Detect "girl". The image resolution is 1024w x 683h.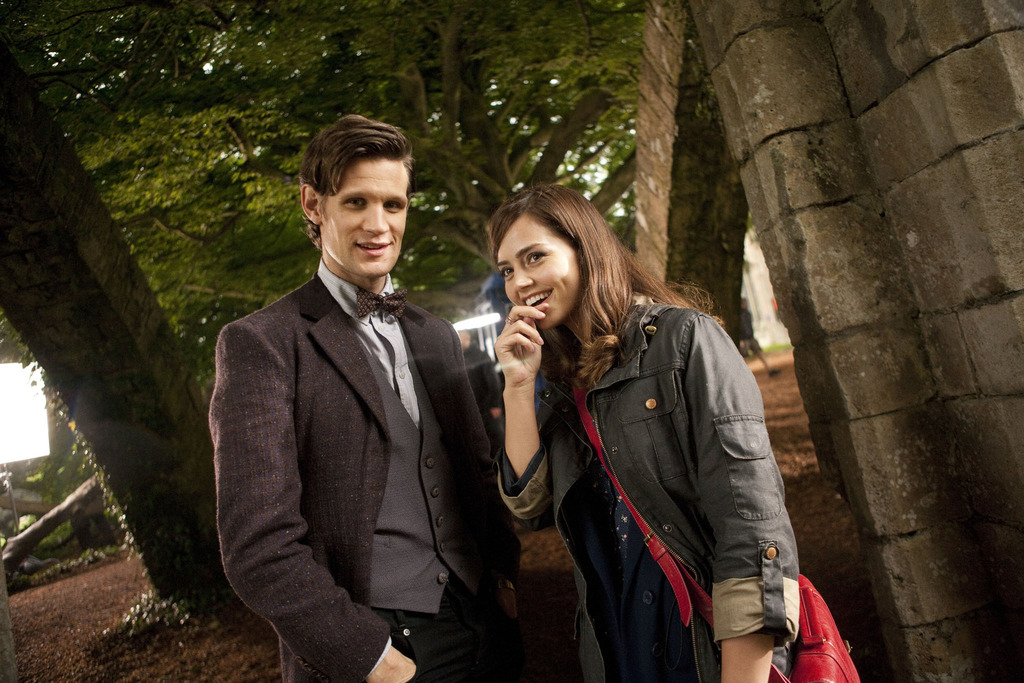
(left=494, top=184, right=795, bottom=682).
